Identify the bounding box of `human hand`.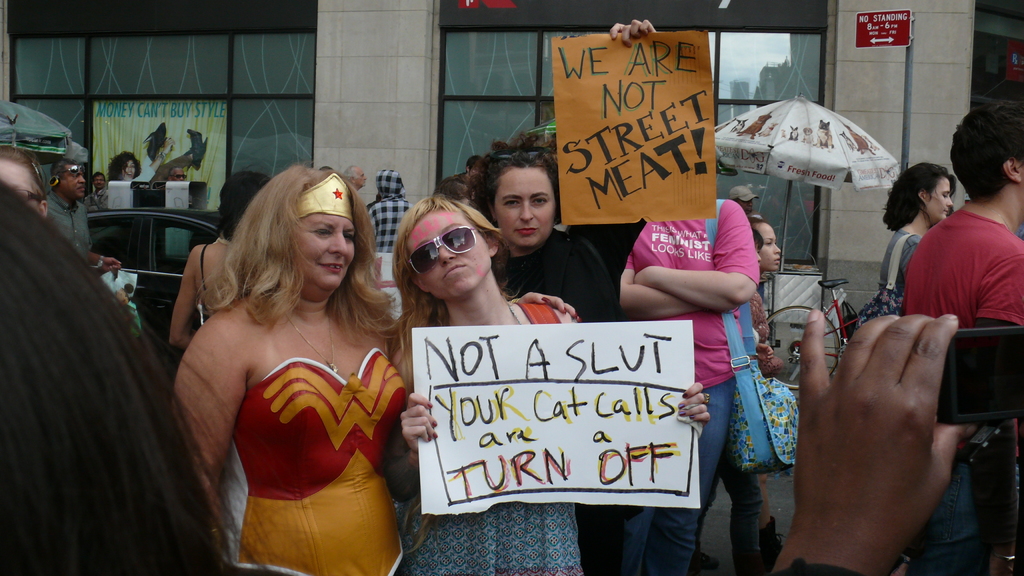
crop(607, 20, 657, 49).
